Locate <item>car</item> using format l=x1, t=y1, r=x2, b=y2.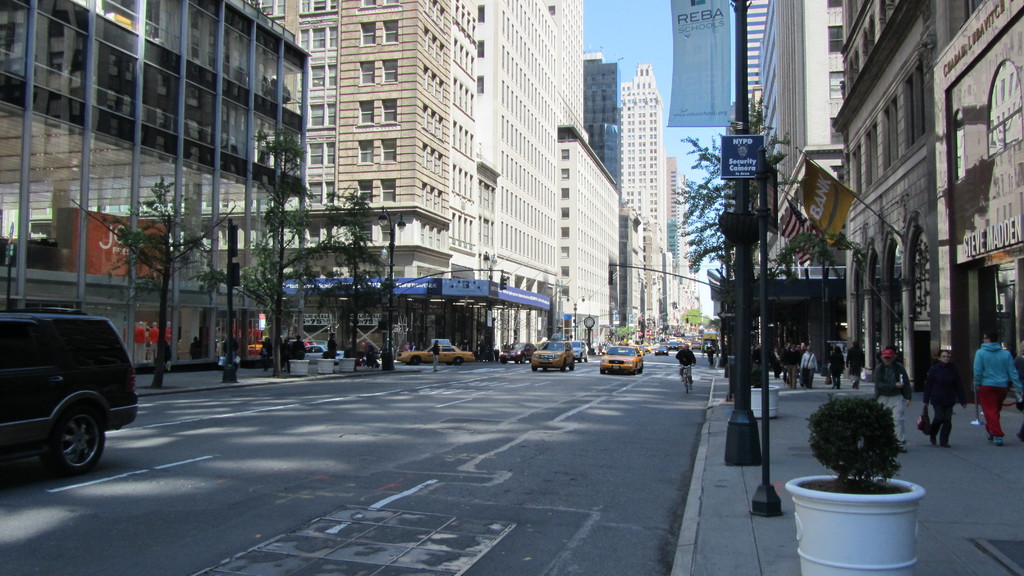
l=572, t=339, r=588, b=365.
